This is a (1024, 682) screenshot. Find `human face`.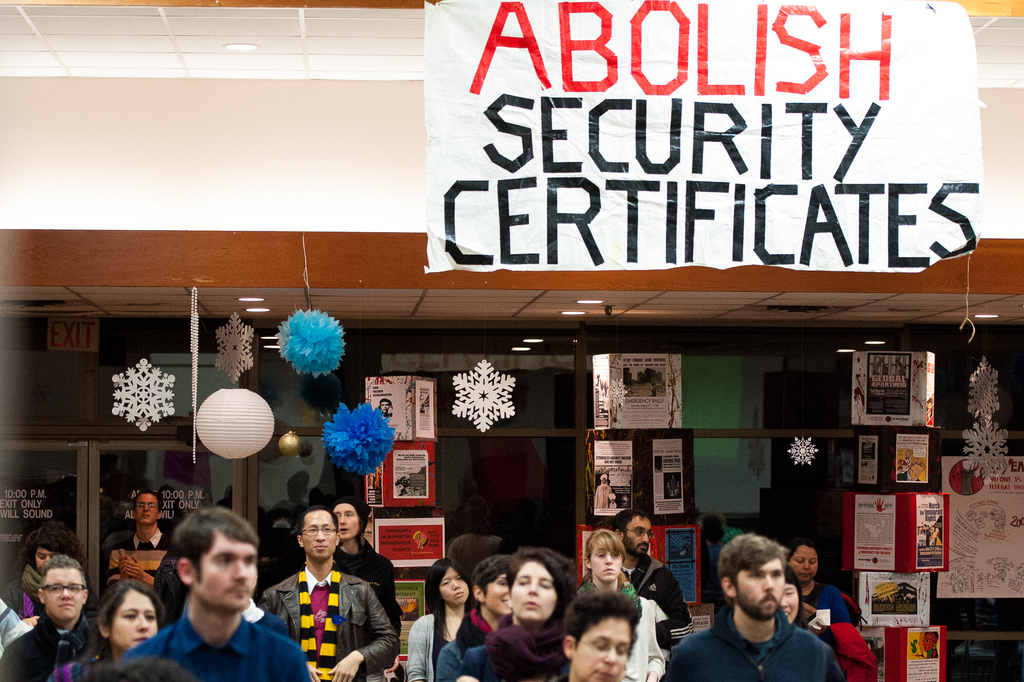
Bounding box: (x1=737, y1=558, x2=784, y2=619).
